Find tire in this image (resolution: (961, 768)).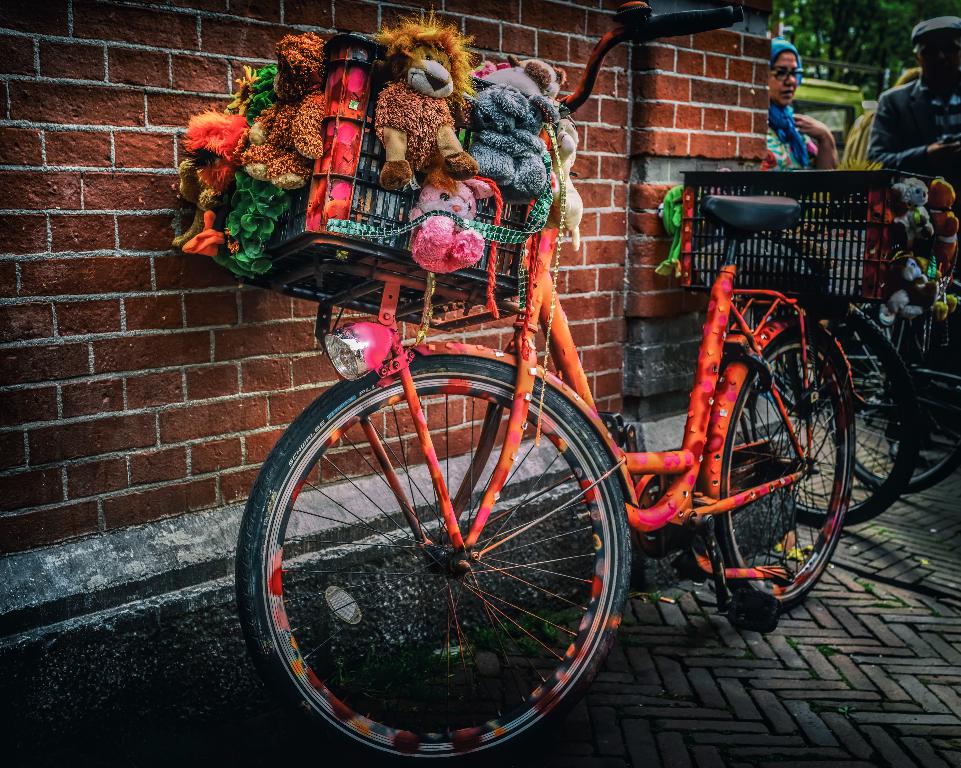
box(825, 303, 960, 493).
